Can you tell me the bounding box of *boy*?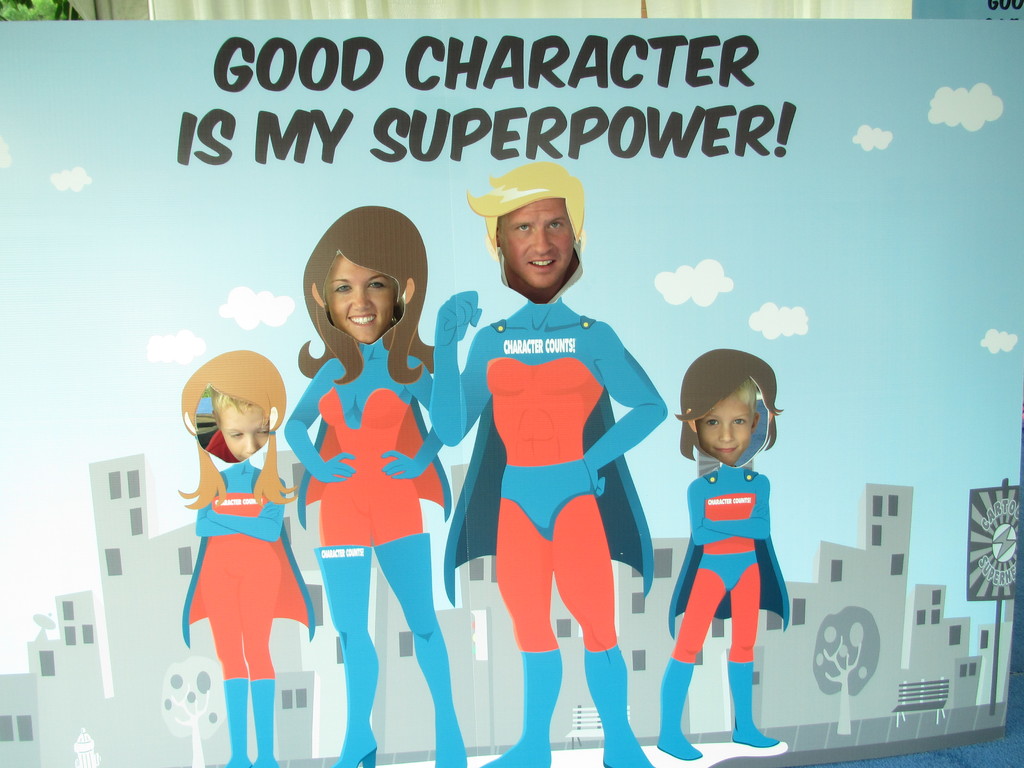
select_region(207, 378, 271, 463).
